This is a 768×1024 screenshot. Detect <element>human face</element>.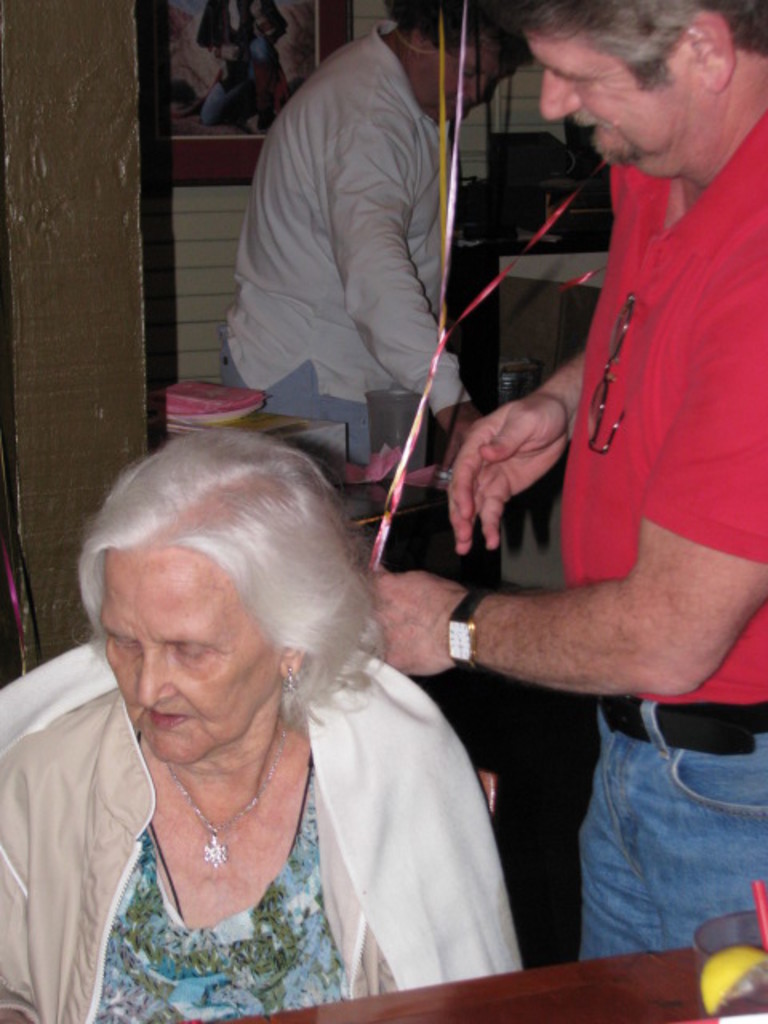
90:526:262:765.
